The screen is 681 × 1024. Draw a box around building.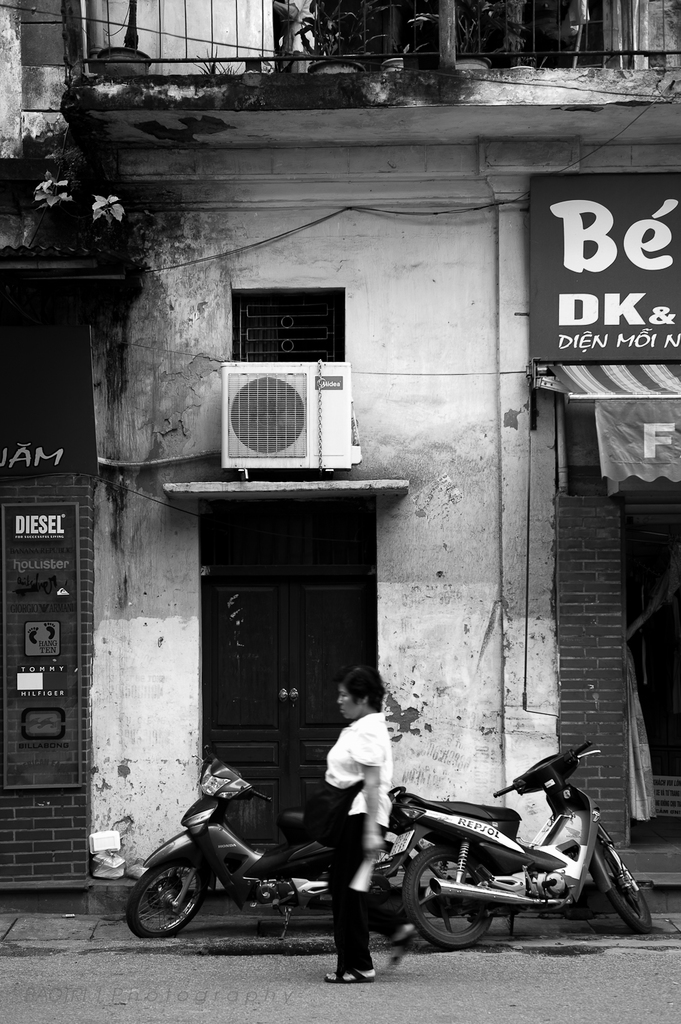
(left=0, top=0, right=680, bottom=908).
